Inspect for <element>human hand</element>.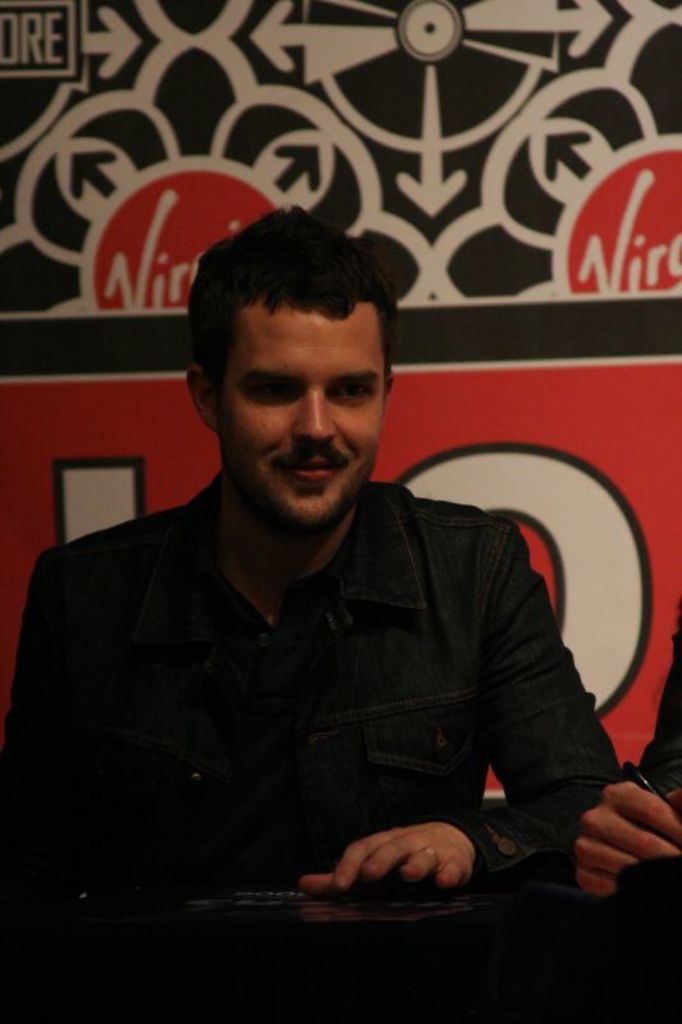
Inspection: select_region(299, 820, 517, 909).
